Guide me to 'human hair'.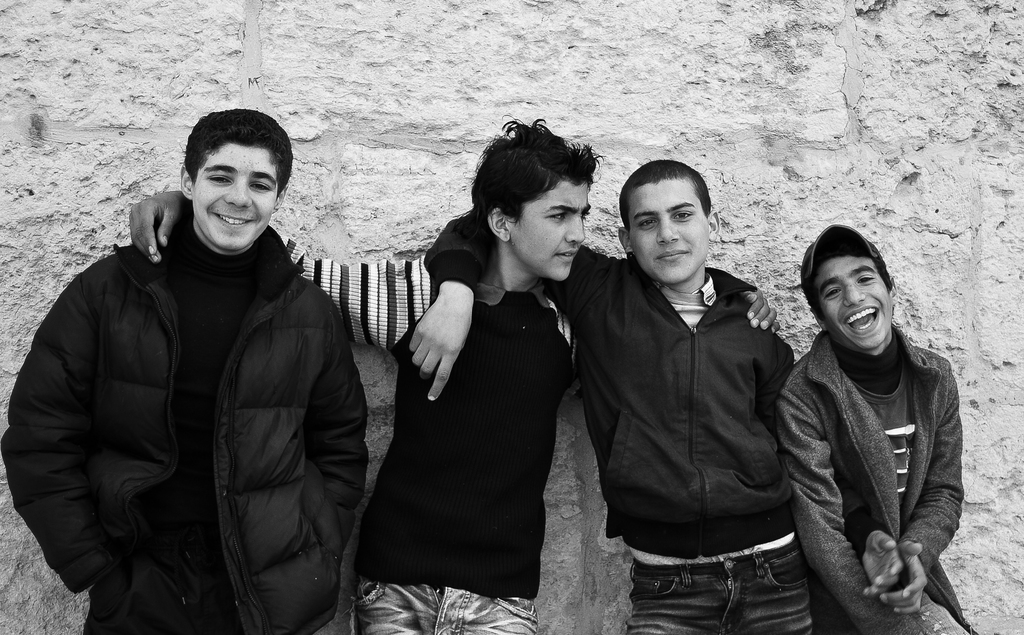
Guidance: box(186, 108, 296, 194).
